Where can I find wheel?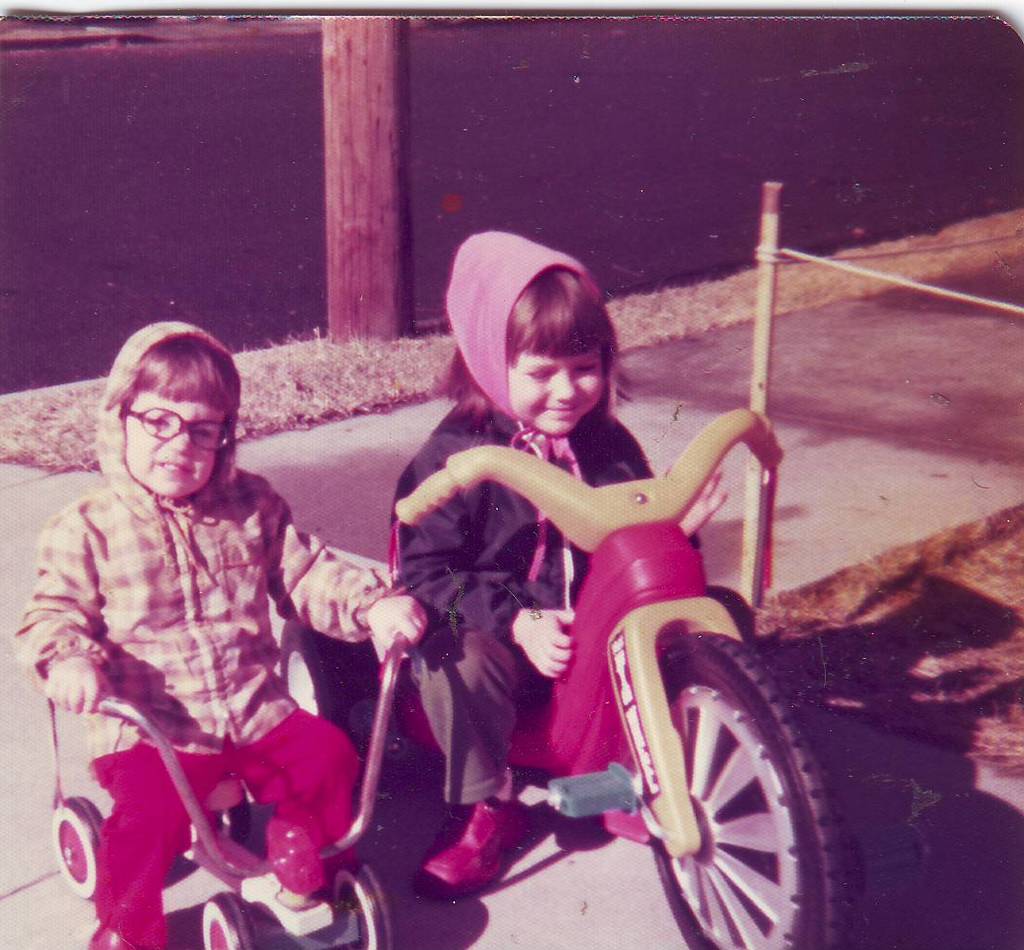
You can find it at pyautogui.locateOnScreen(49, 795, 105, 901).
